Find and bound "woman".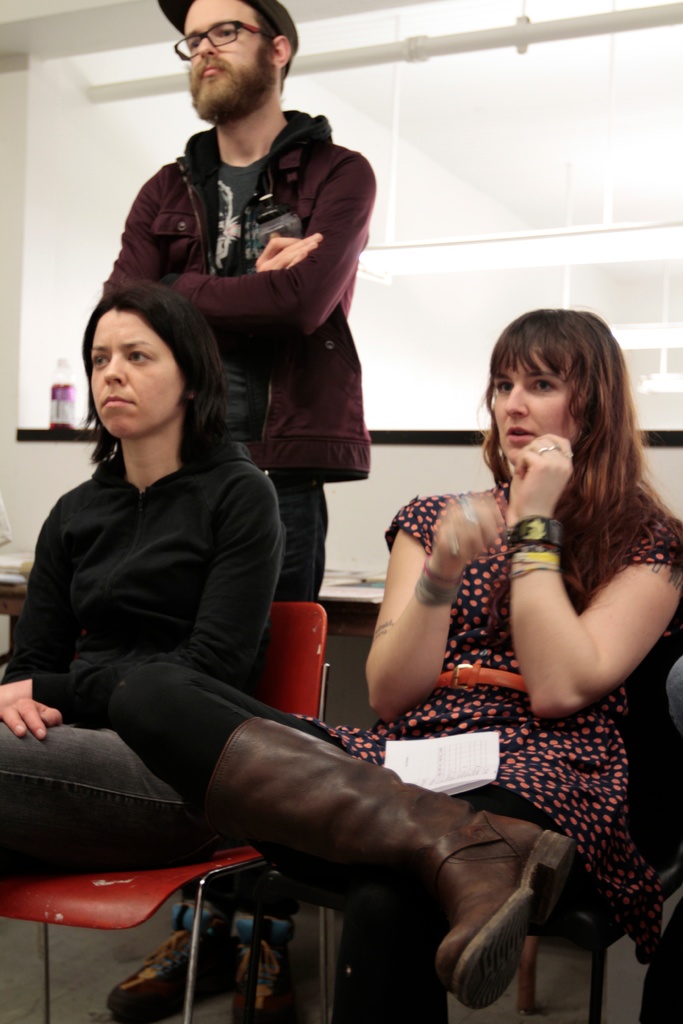
Bound: bbox=(106, 308, 682, 1023).
